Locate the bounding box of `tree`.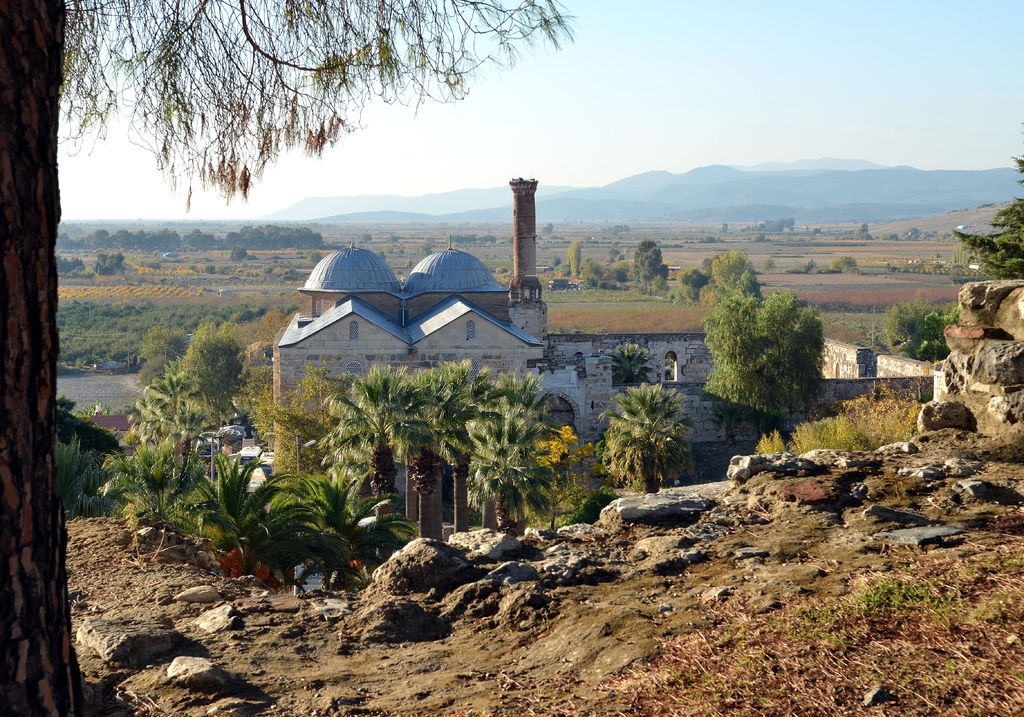
Bounding box: <box>956,156,1023,281</box>.
